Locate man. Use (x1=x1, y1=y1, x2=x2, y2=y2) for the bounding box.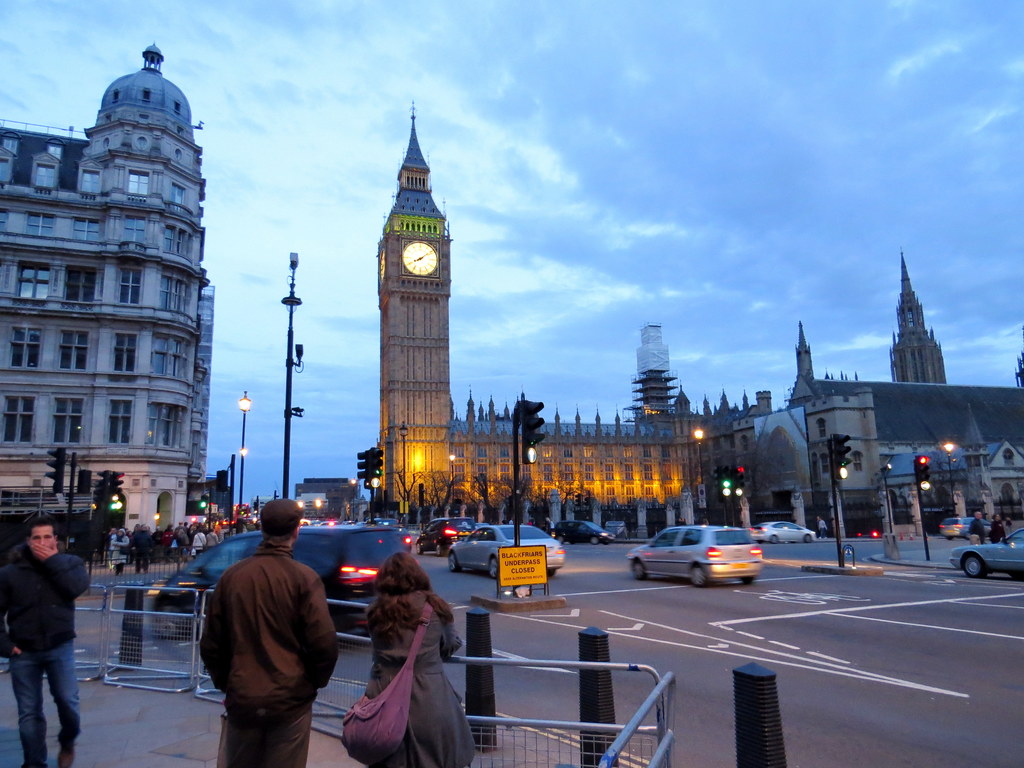
(x1=968, y1=511, x2=986, y2=545).
